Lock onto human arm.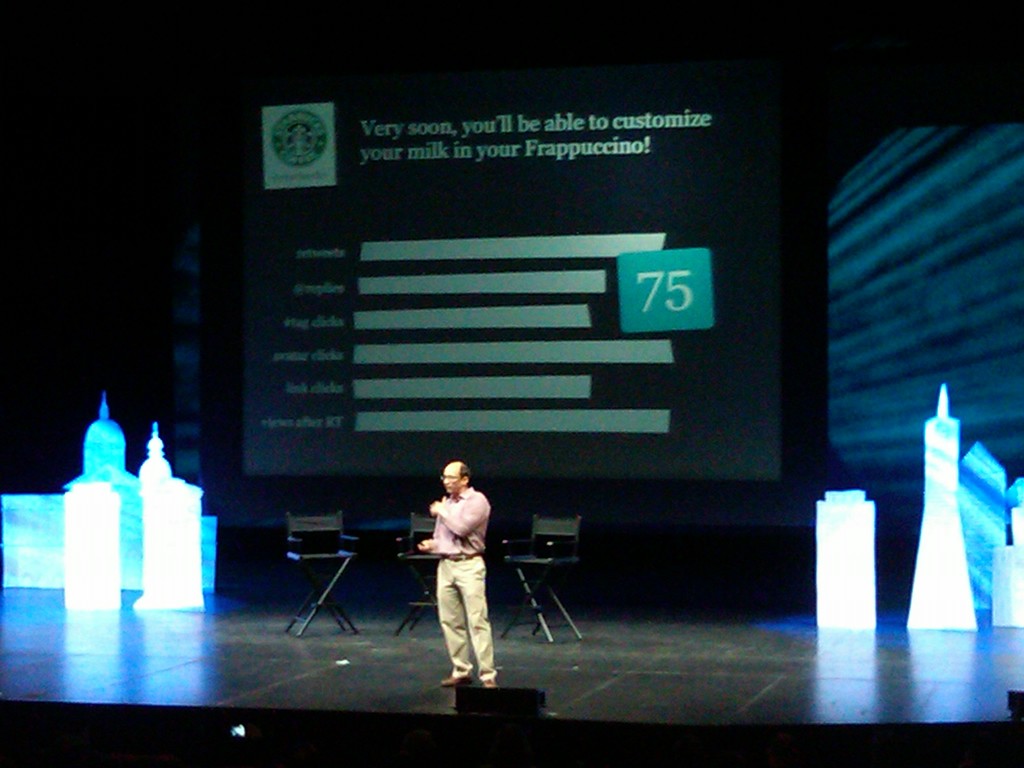
Locked: region(411, 525, 447, 556).
